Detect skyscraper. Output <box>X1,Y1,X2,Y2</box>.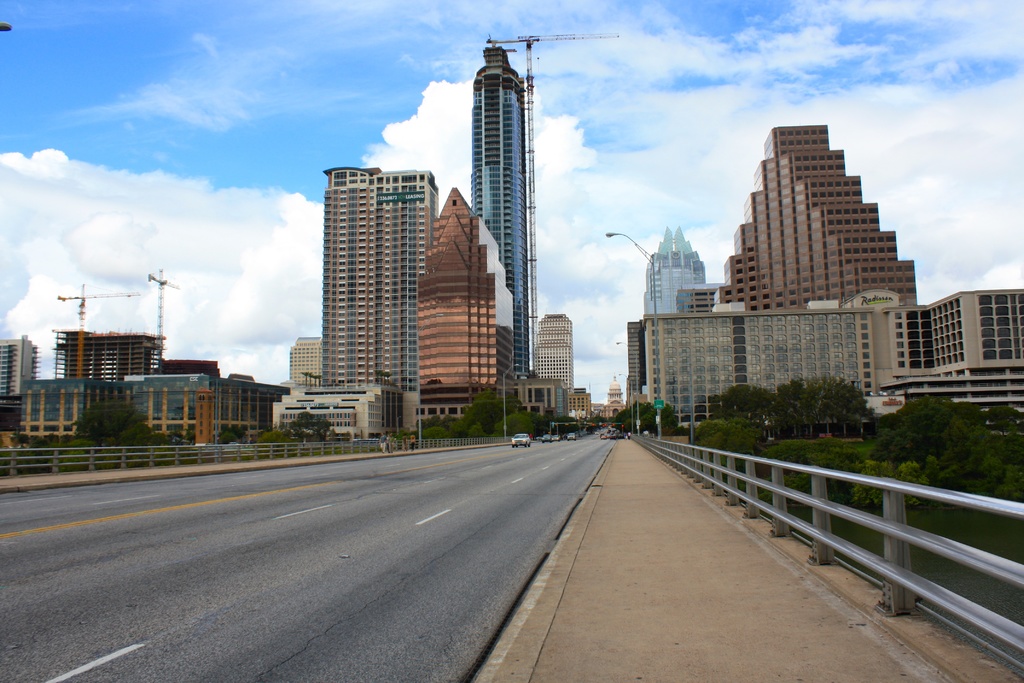
<box>320,168,445,429</box>.
